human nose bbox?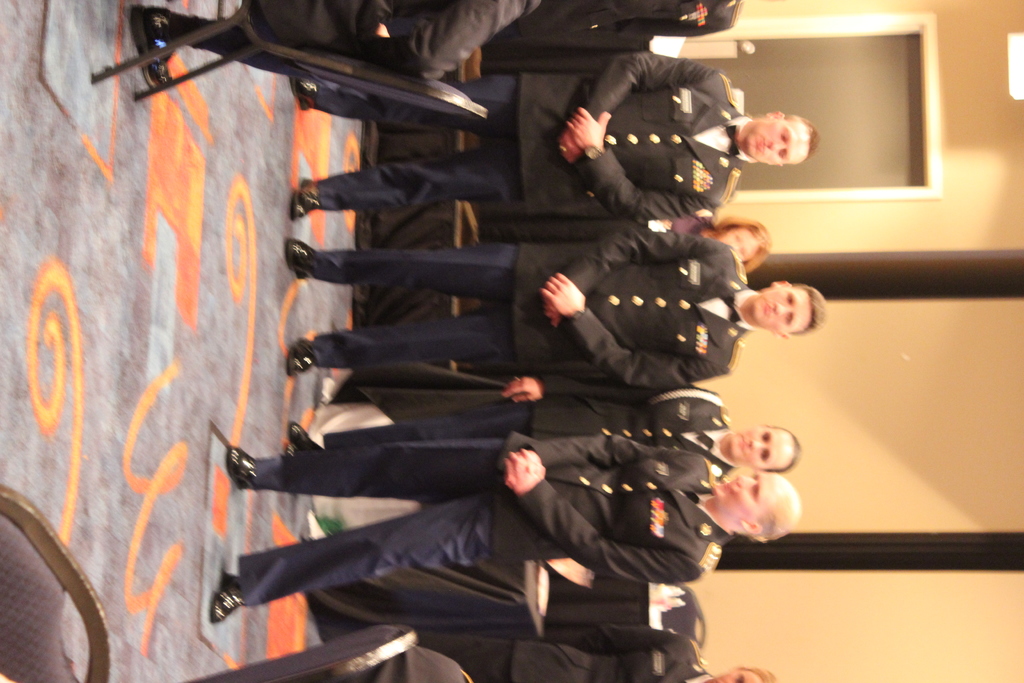
[774,299,788,315]
